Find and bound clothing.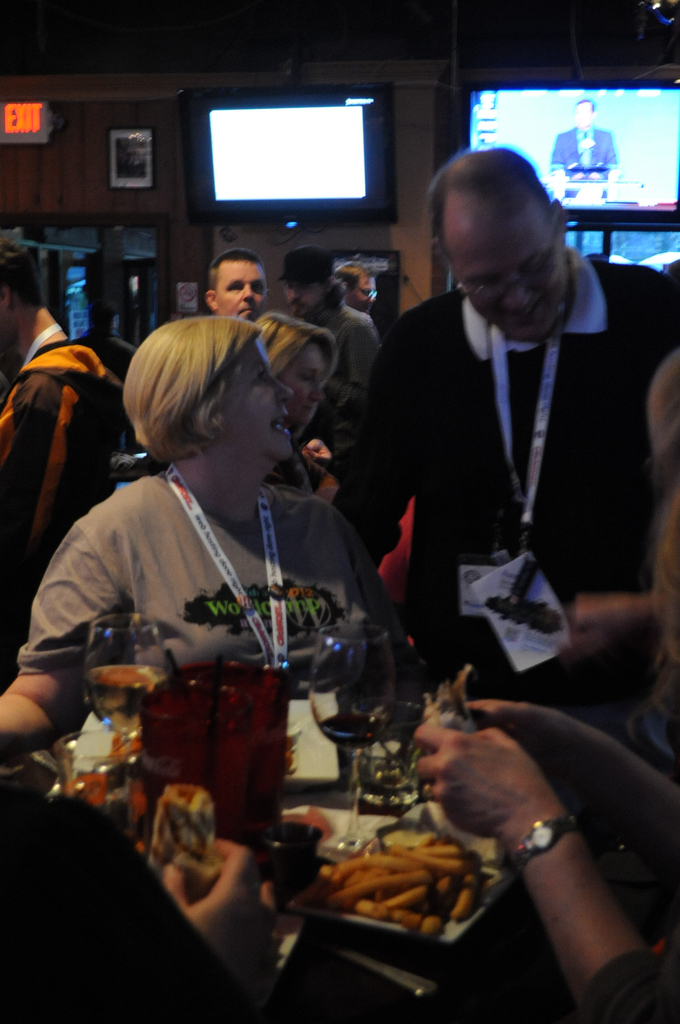
Bound: bbox=(555, 127, 624, 171).
